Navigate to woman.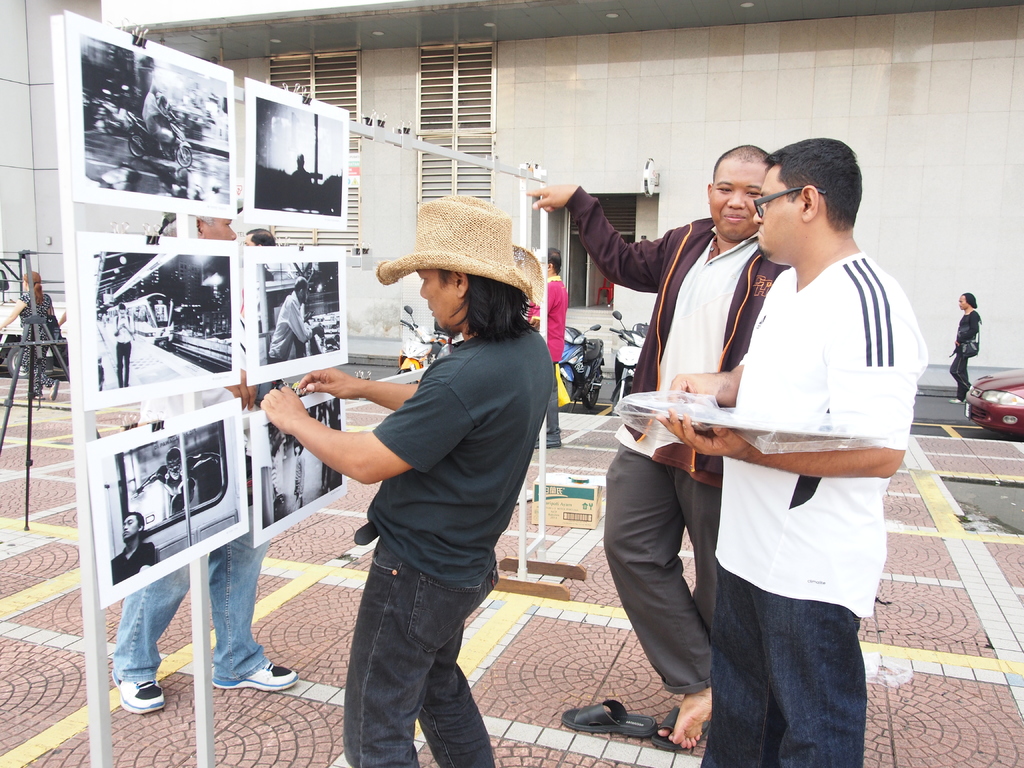
Navigation target: select_region(0, 270, 56, 401).
